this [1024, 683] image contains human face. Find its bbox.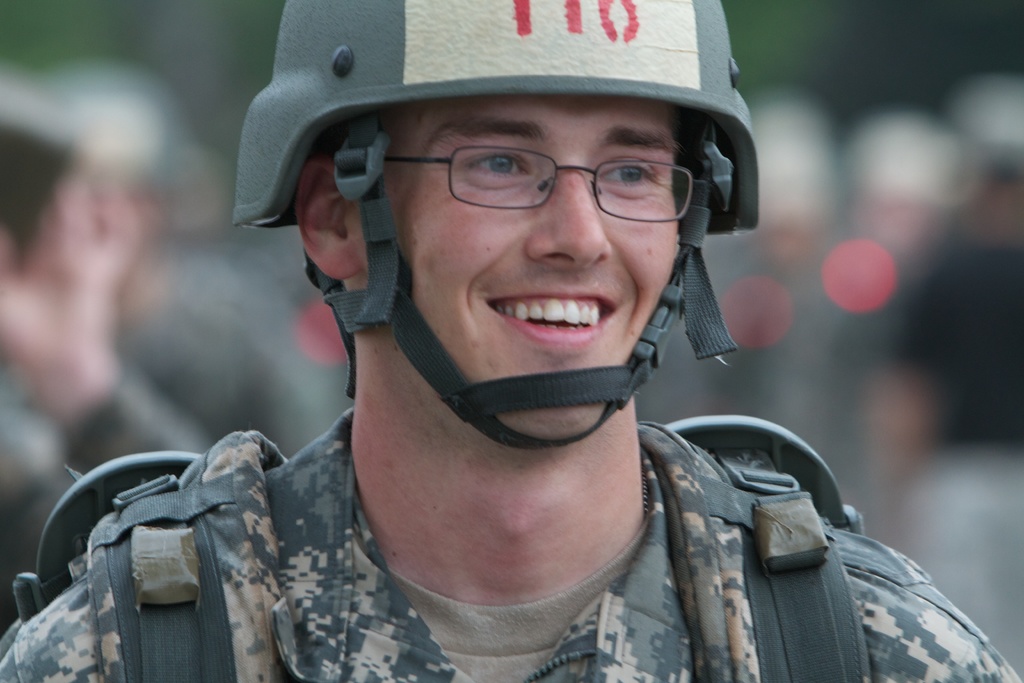
crop(365, 93, 682, 438).
